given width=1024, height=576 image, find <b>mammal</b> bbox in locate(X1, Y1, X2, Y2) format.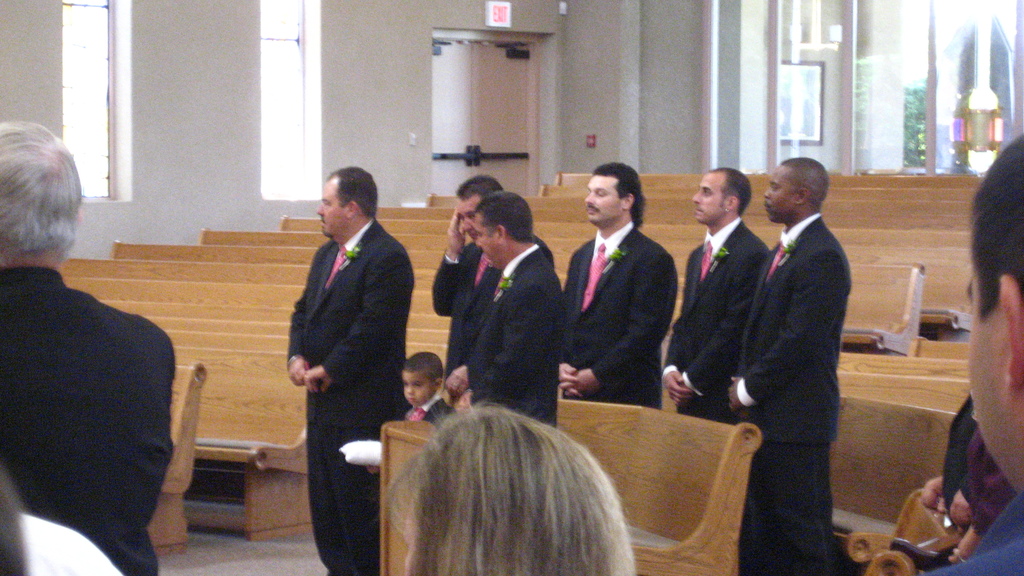
locate(286, 168, 412, 575).
